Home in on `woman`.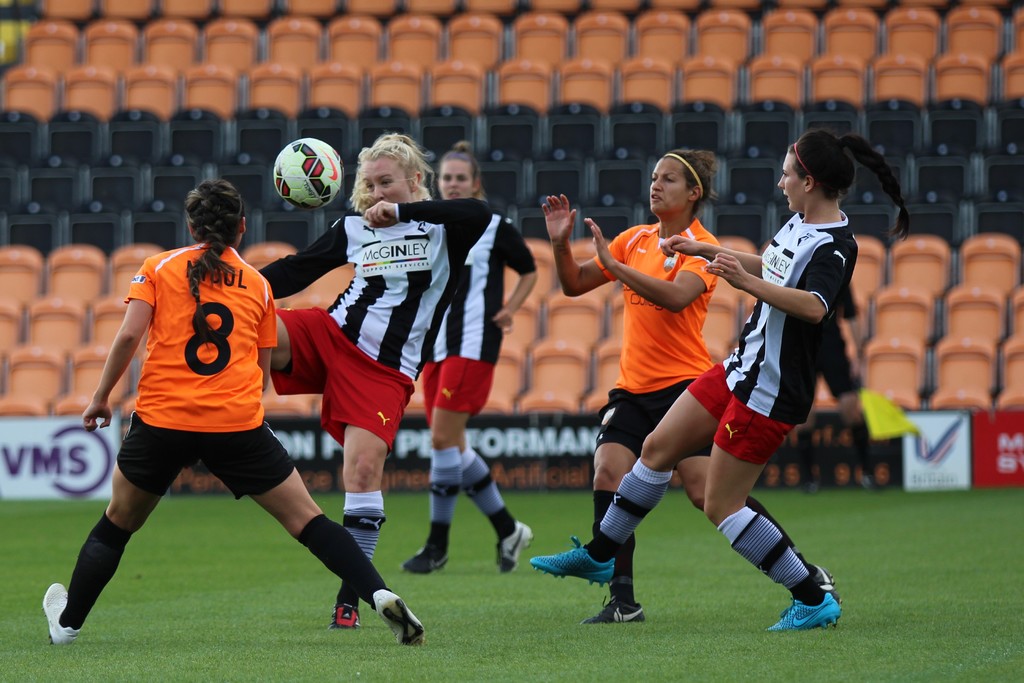
Homed in at locate(37, 179, 438, 658).
